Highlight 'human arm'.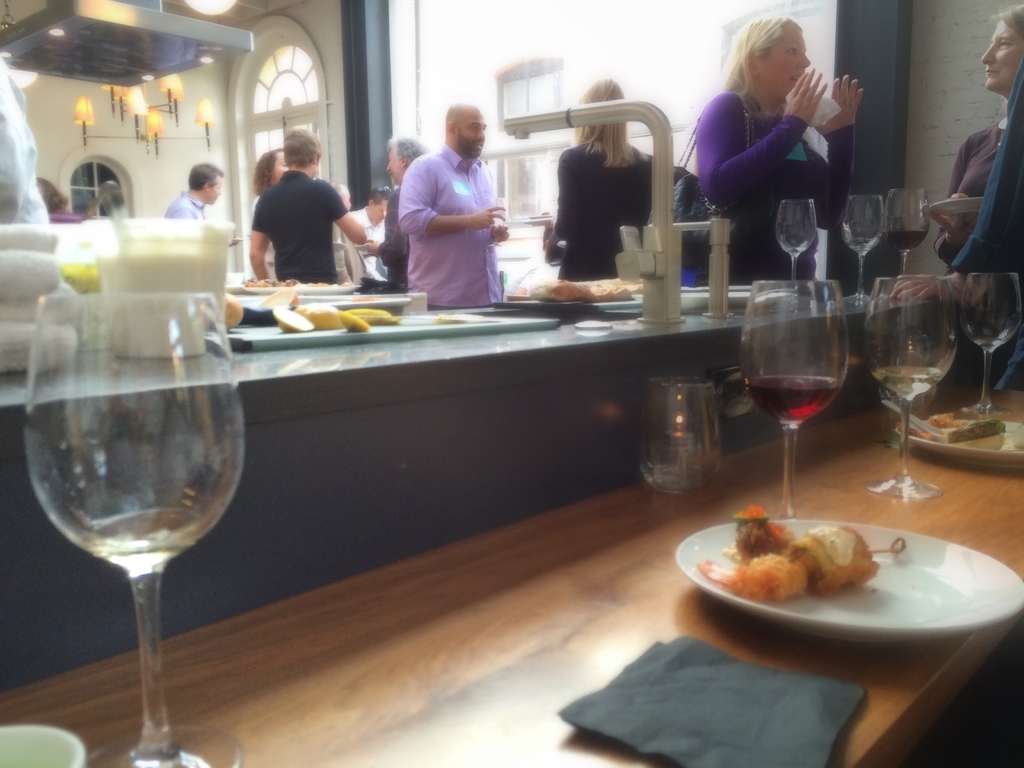
Highlighted region: (312,172,362,240).
